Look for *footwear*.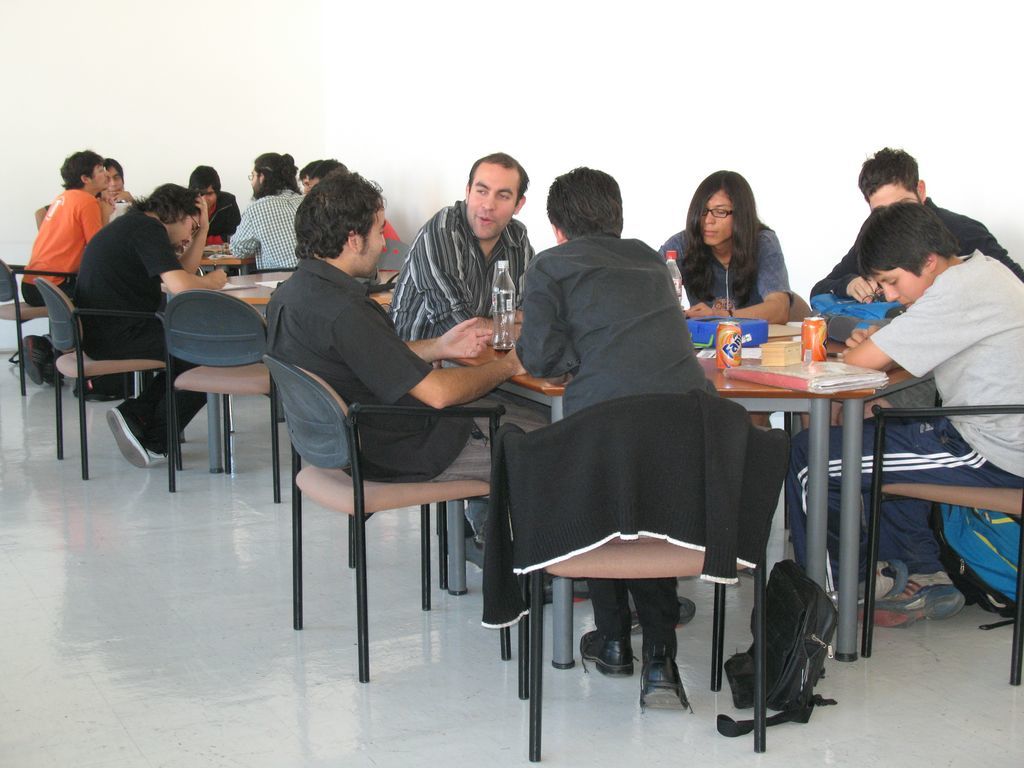
Found: x1=865 y1=564 x2=962 y2=631.
